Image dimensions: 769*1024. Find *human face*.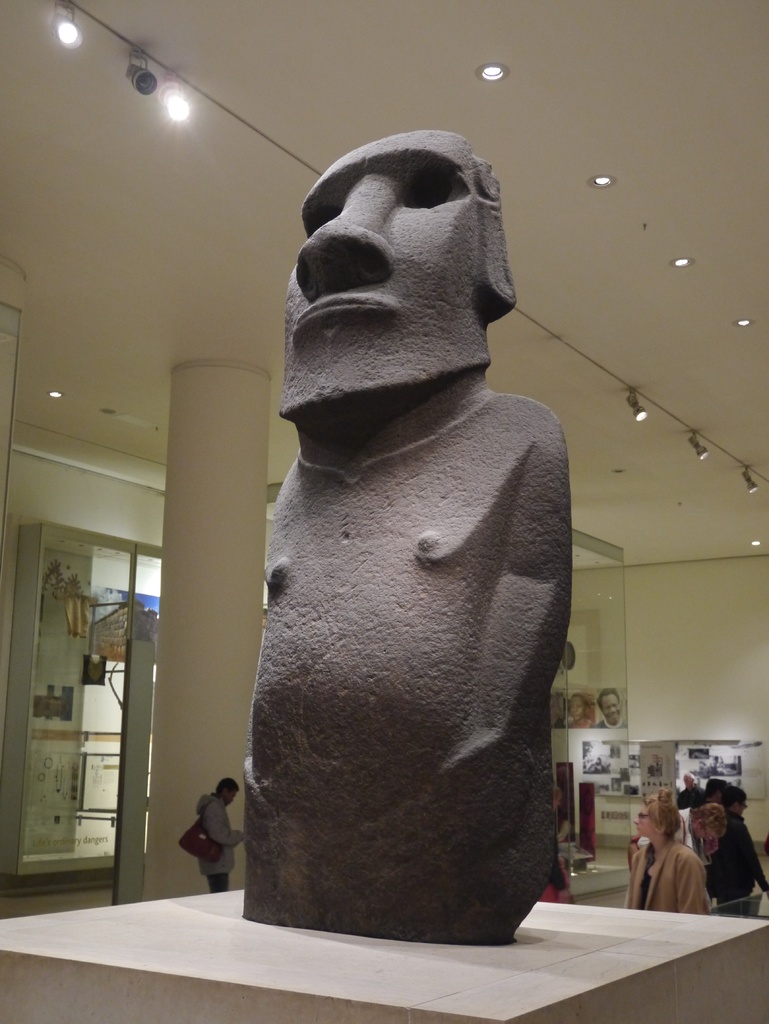
736 801 749 813.
